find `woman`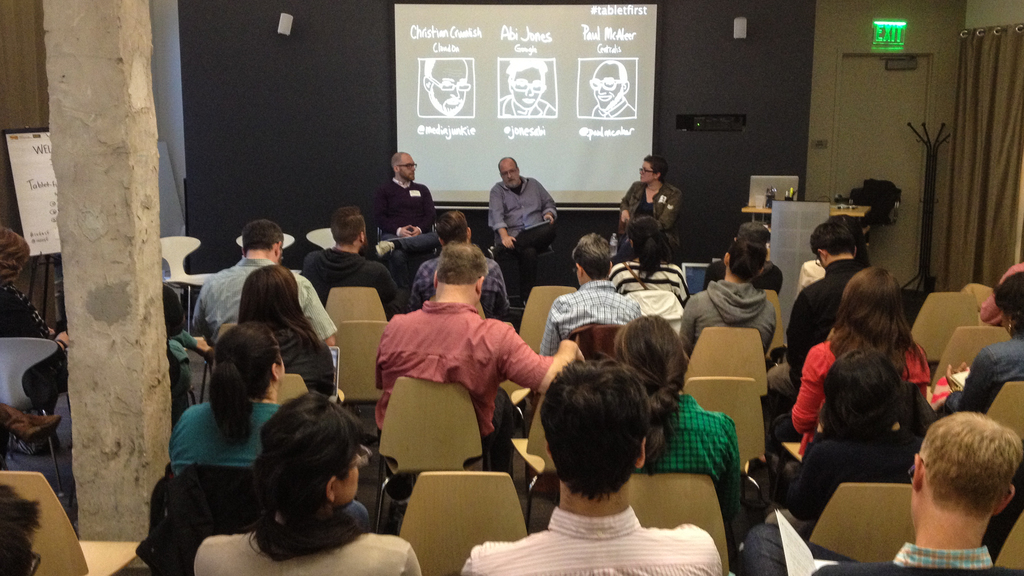
x1=0, y1=233, x2=57, y2=335
